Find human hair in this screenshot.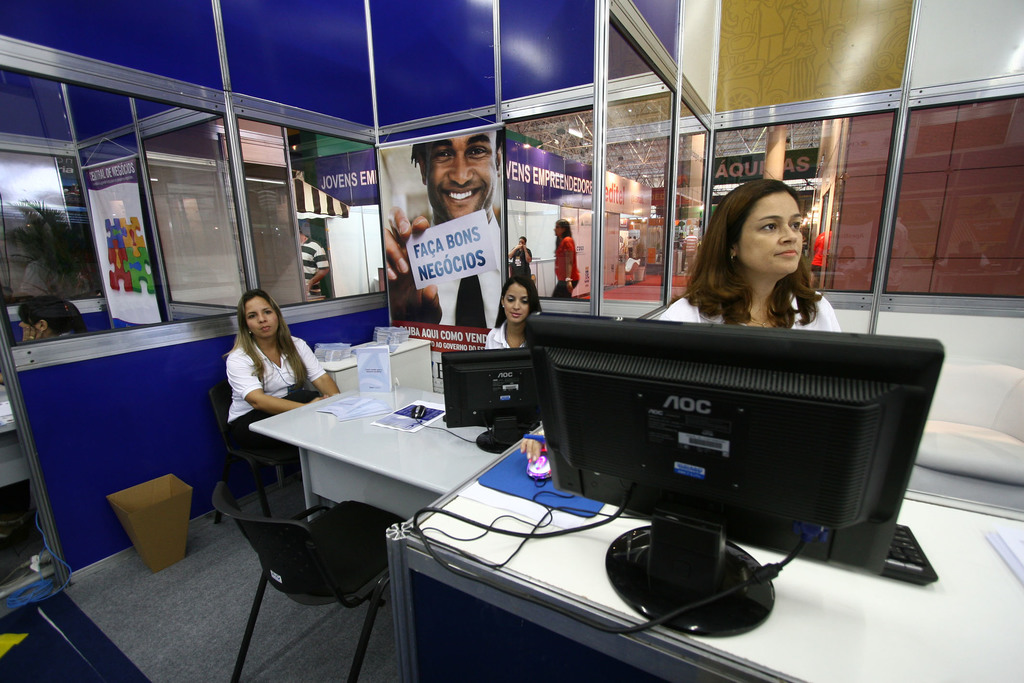
The bounding box for human hair is [x1=493, y1=274, x2=540, y2=325].
